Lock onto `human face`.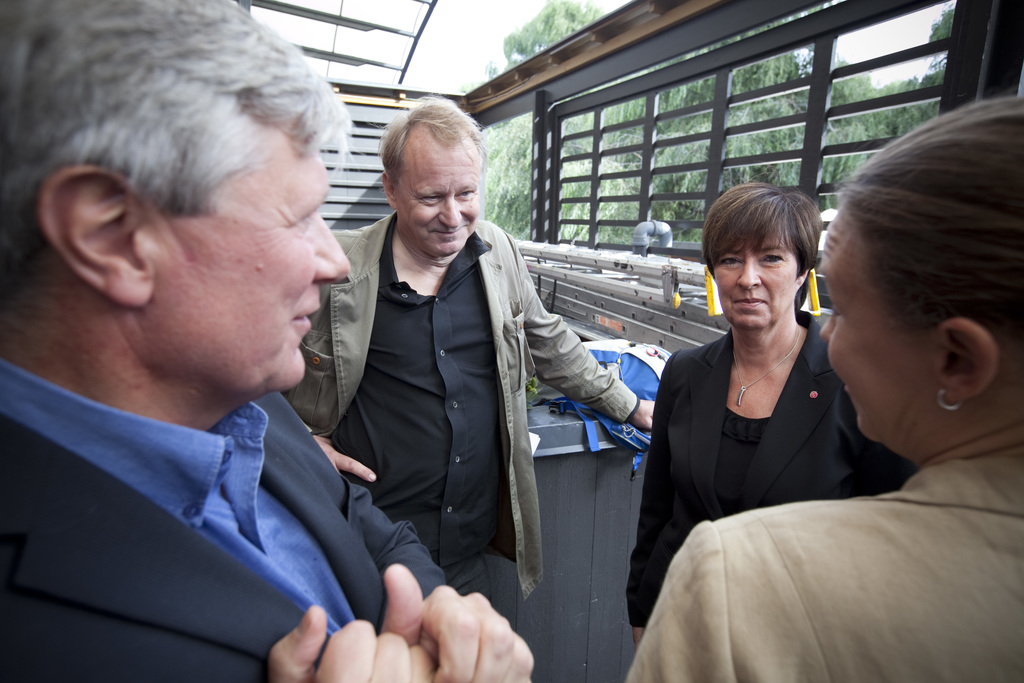
Locked: 707,225,797,315.
